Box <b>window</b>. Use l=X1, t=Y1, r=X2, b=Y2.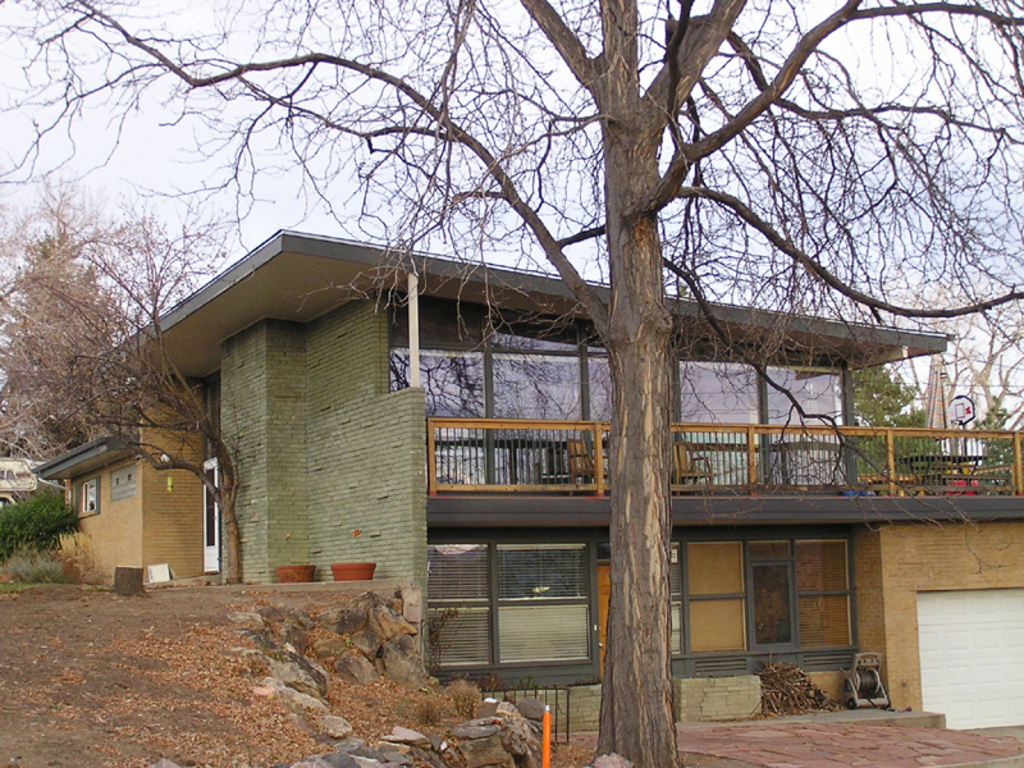
l=760, t=367, r=854, b=495.
